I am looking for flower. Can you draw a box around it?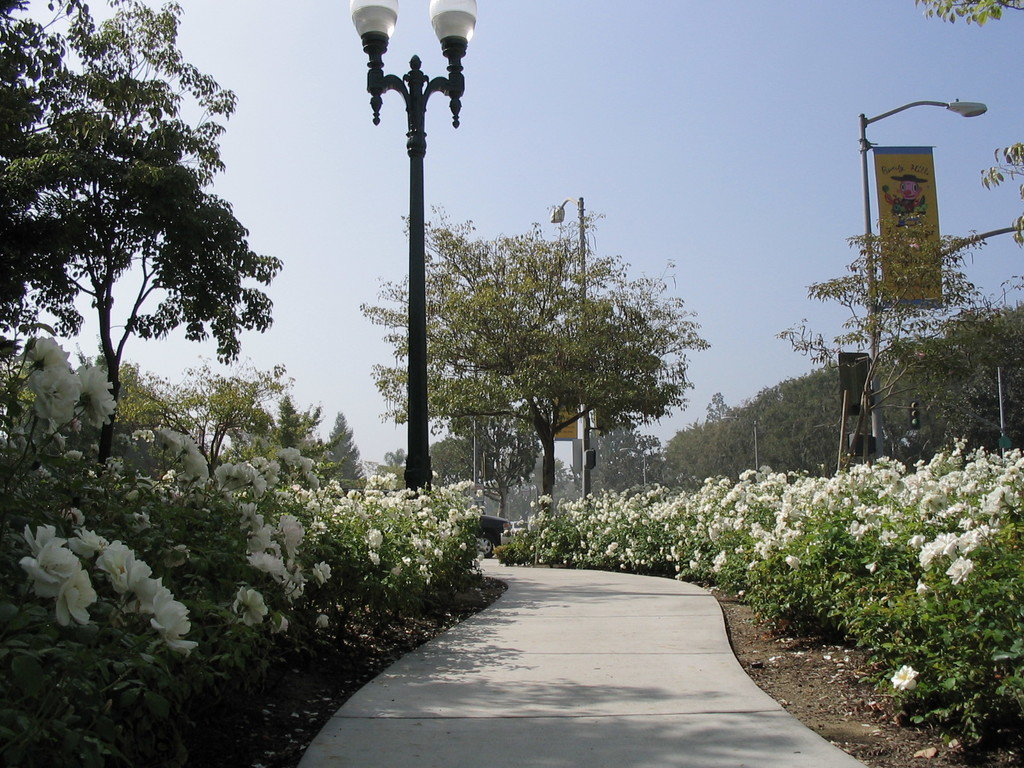
Sure, the bounding box is 33,331,72,369.
